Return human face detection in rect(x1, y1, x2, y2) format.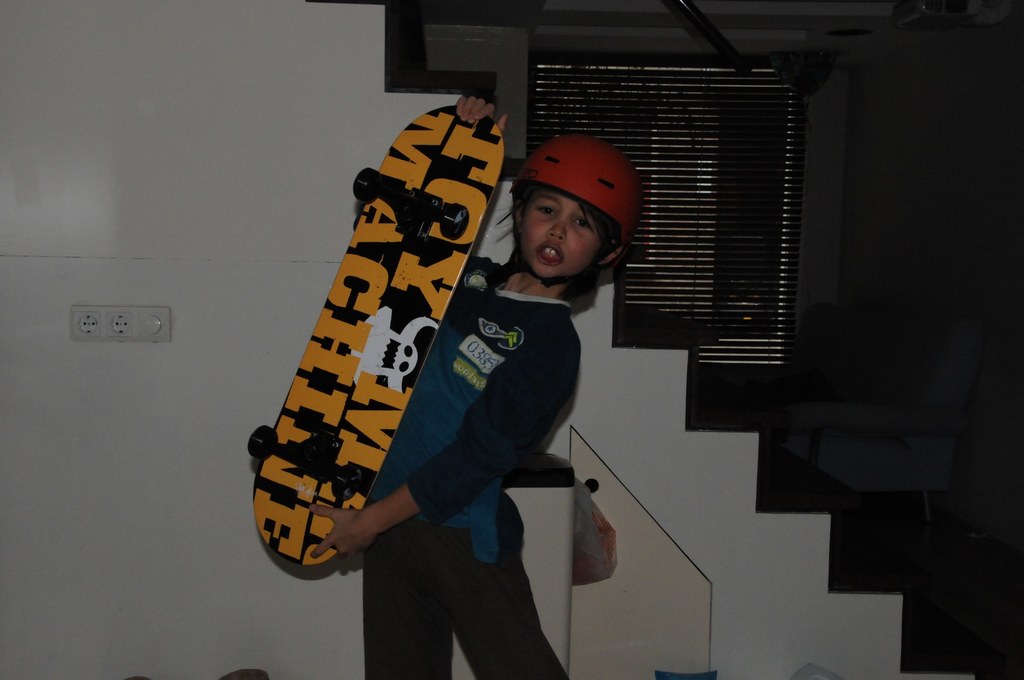
rect(514, 193, 620, 273).
